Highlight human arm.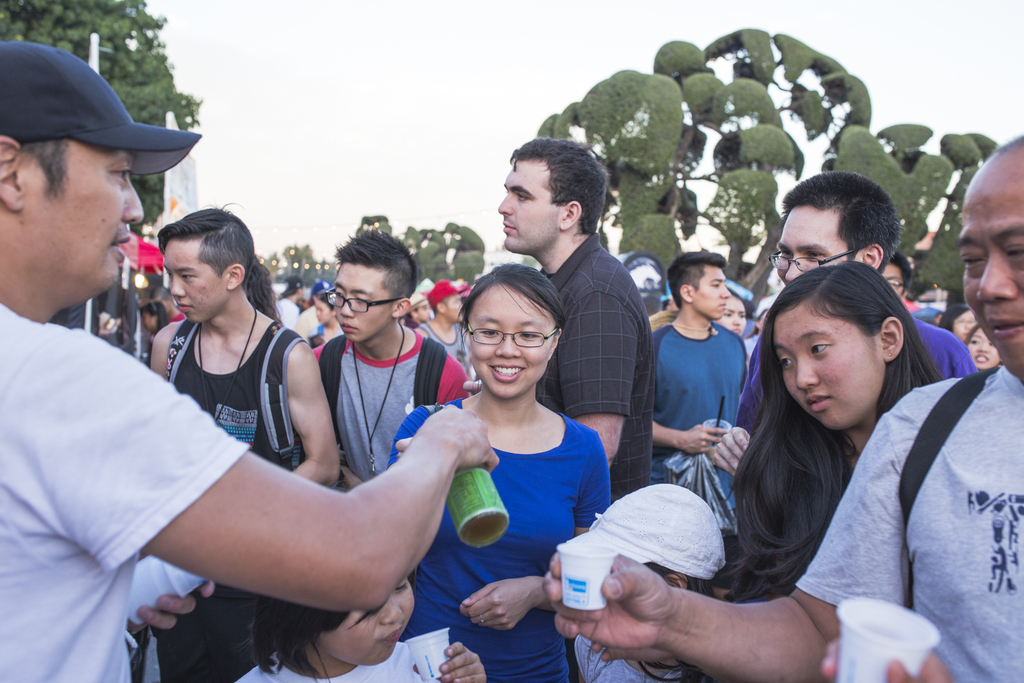
Highlighted region: bbox(412, 638, 495, 682).
